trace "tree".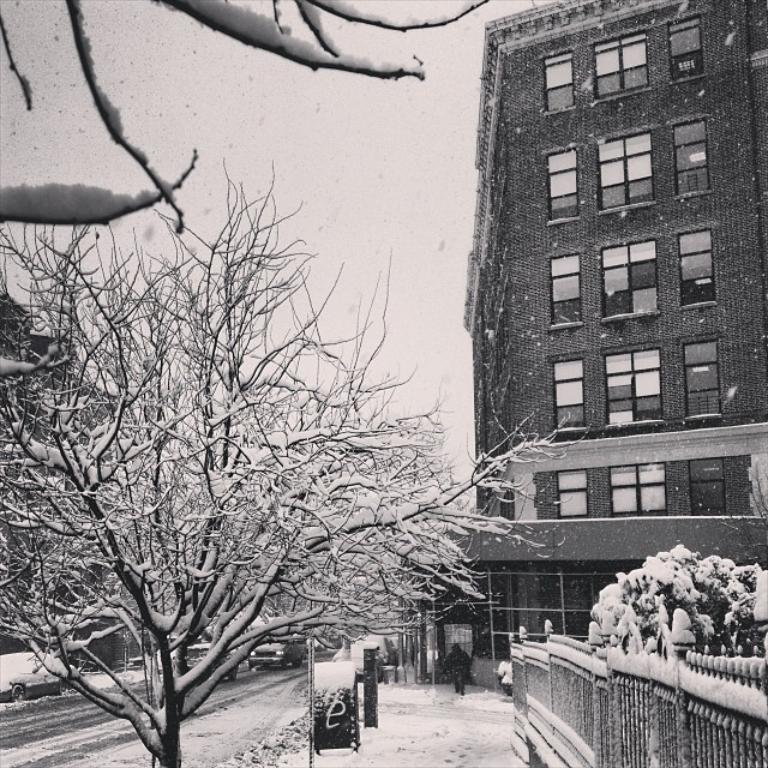
Traced to Rect(0, 151, 601, 767).
